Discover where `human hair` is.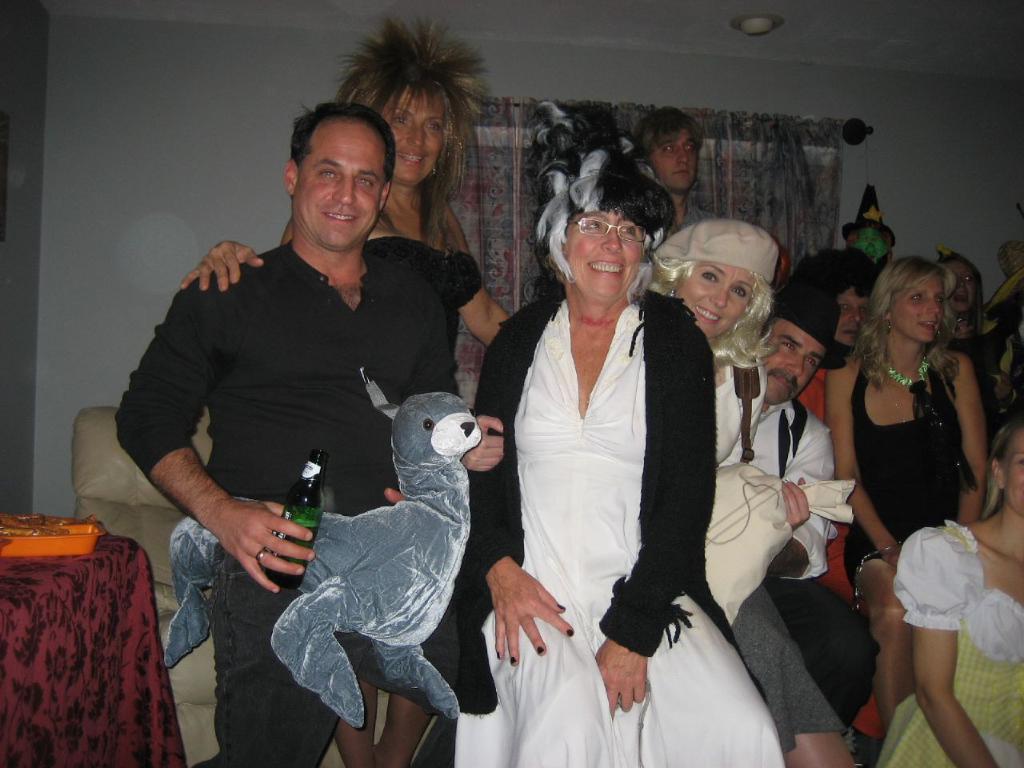
Discovered at <box>542,104,694,292</box>.
